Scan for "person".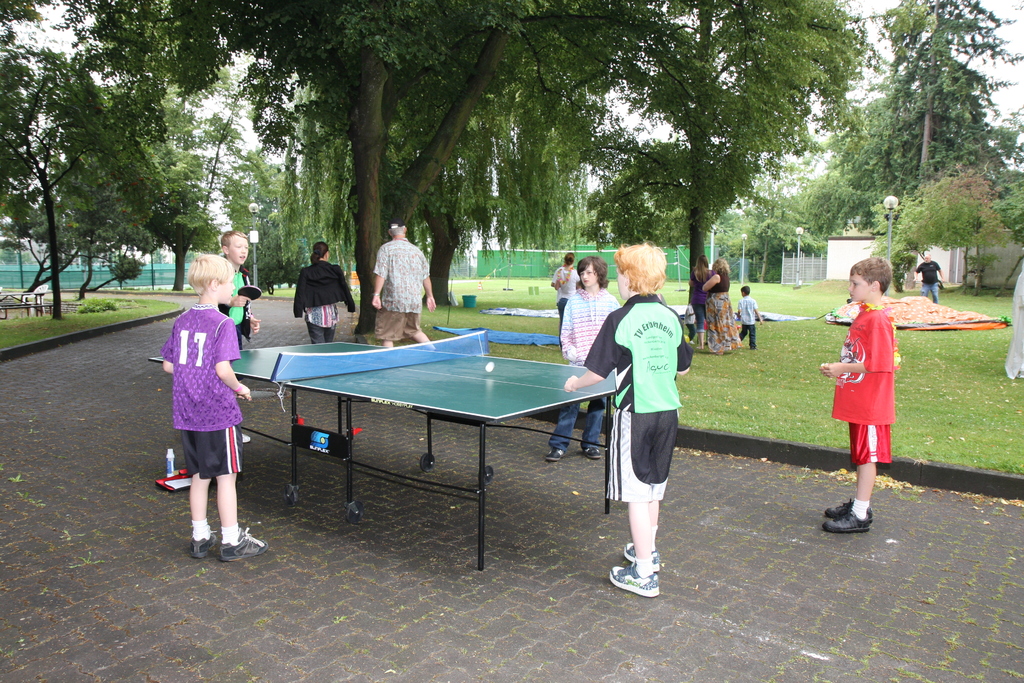
Scan result: left=159, top=252, right=269, bottom=560.
